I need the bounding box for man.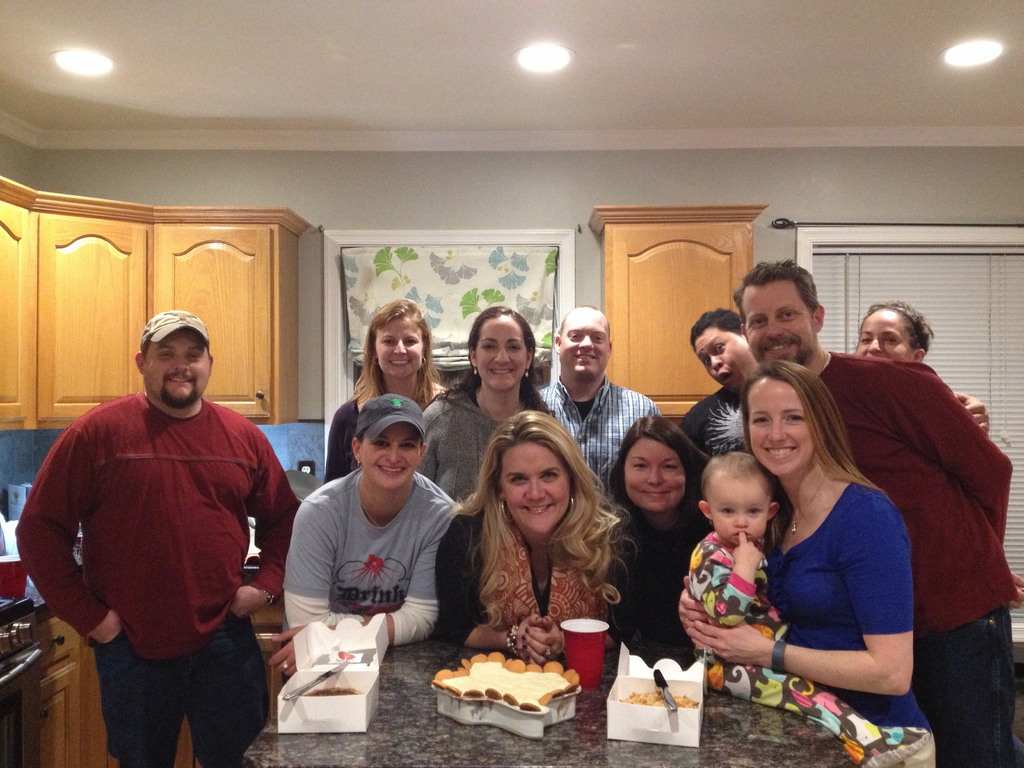
Here it is: left=675, top=308, right=763, bottom=455.
